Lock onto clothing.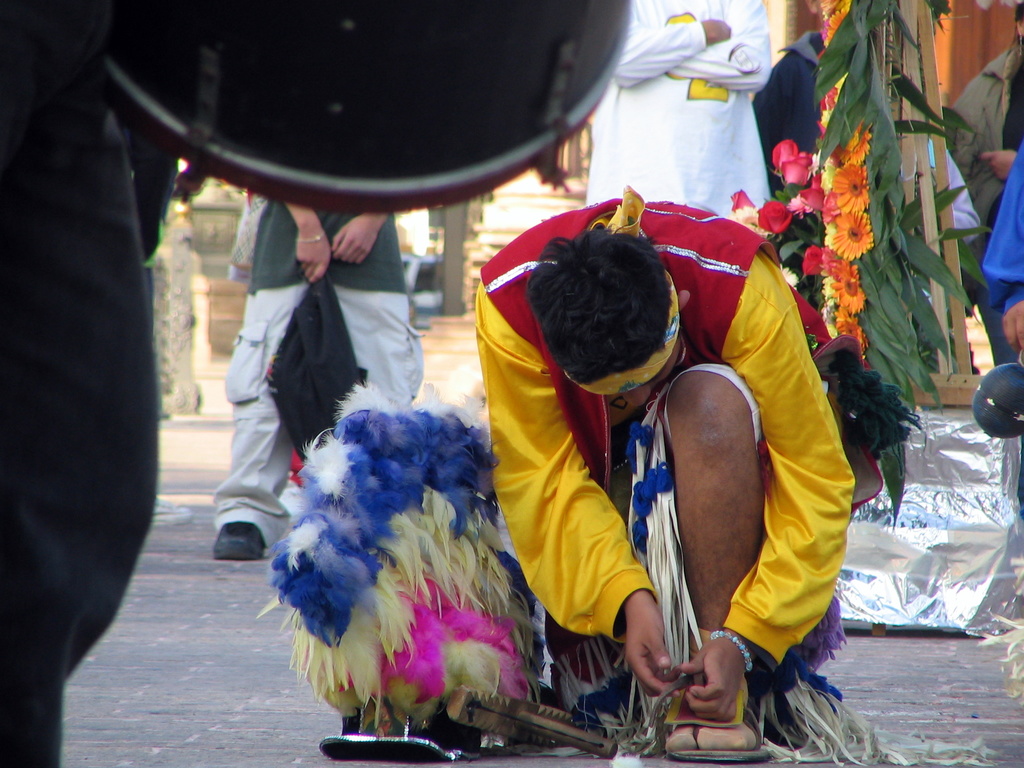
Locked: locate(391, 141, 892, 761).
